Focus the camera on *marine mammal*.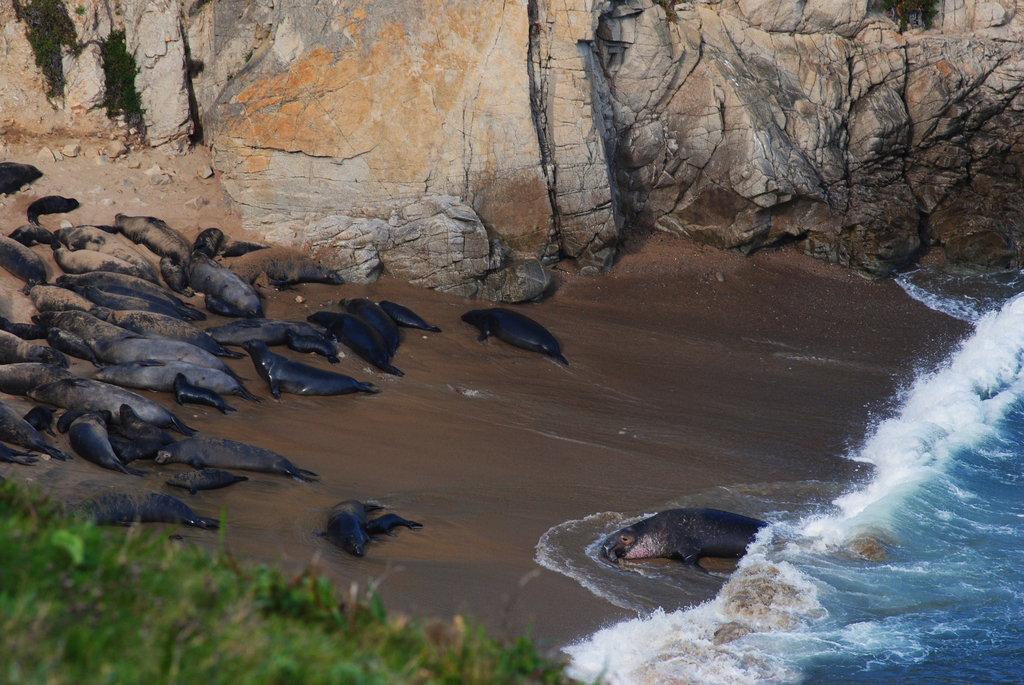
Focus region: locate(0, 163, 44, 198).
